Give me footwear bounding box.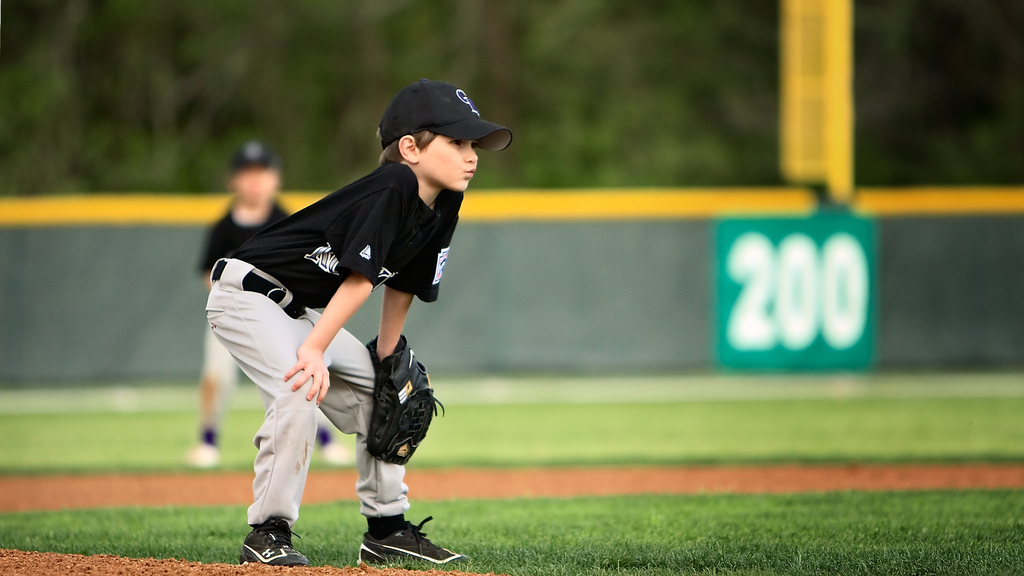
356, 516, 470, 567.
